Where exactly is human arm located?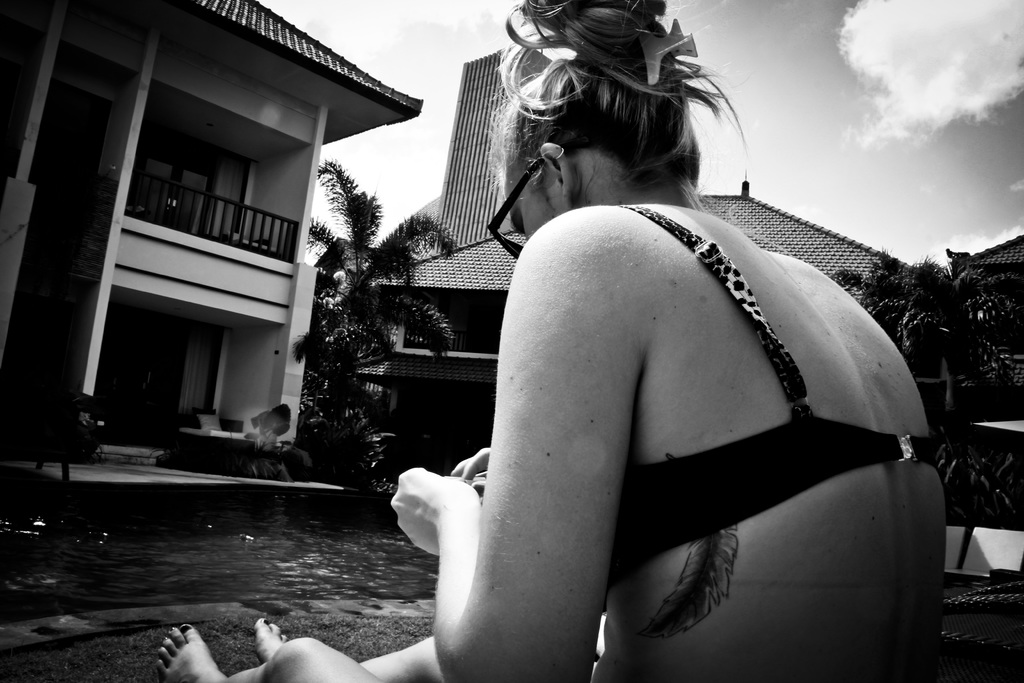
Its bounding box is l=413, t=238, r=656, b=682.
